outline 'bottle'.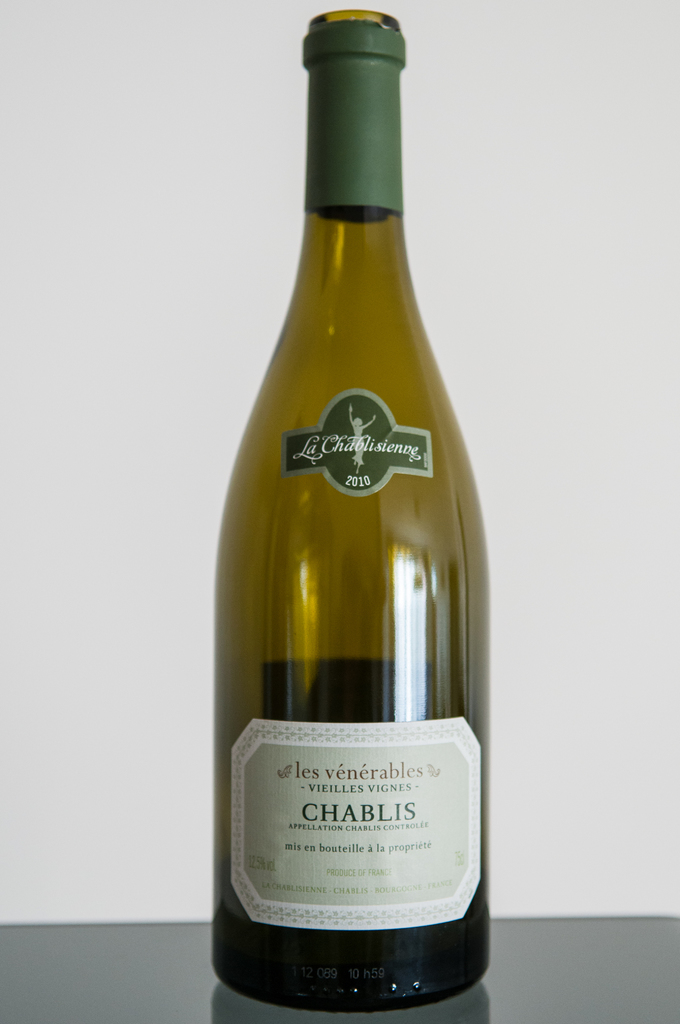
Outline: {"left": 211, "top": 5, "right": 491, "bottom": 1014}.
